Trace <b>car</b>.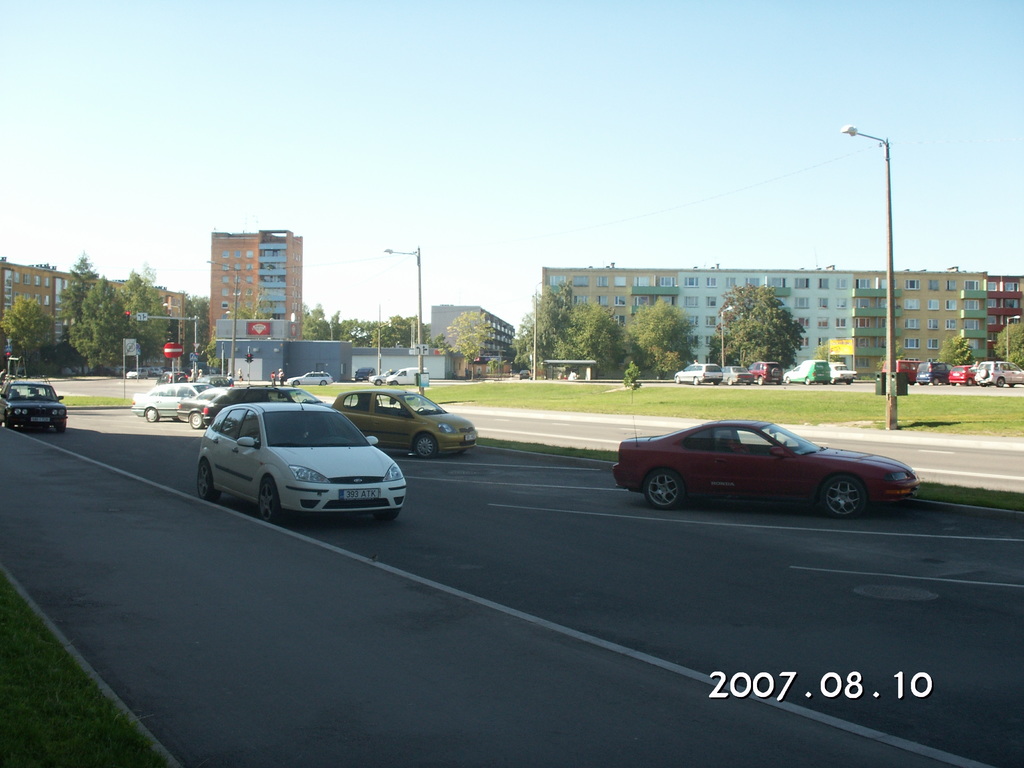
Traced to [left=948, top=365, right=979, bottom=388].
